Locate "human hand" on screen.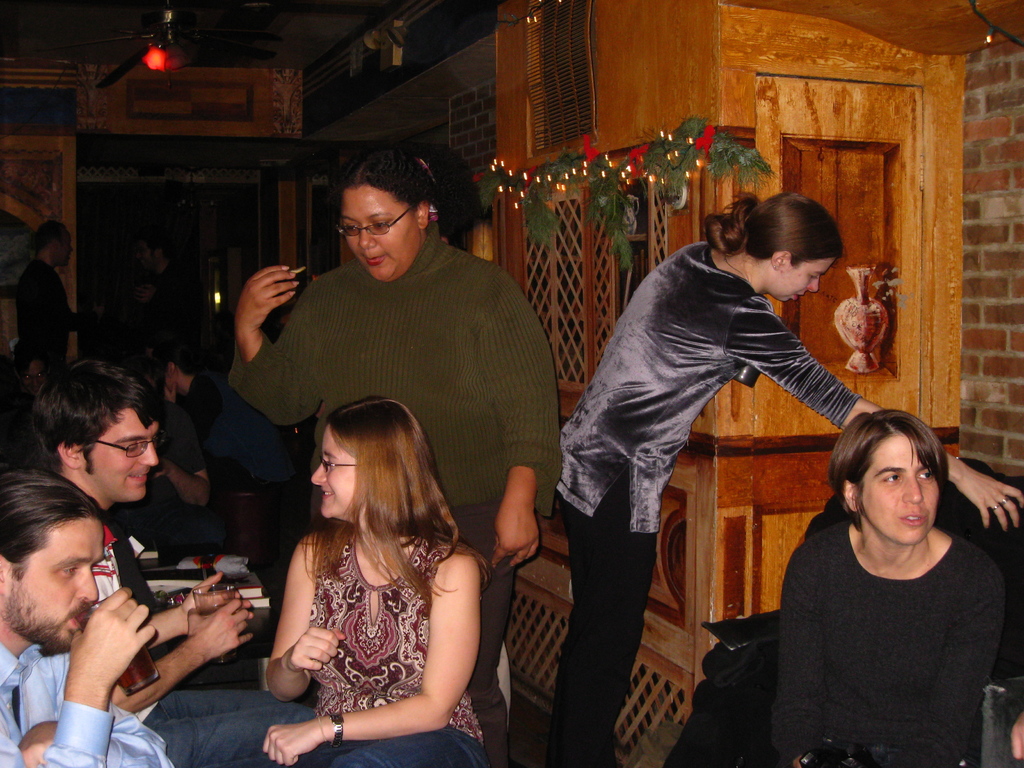
On screen at box(957, 466, 1023, 534).
